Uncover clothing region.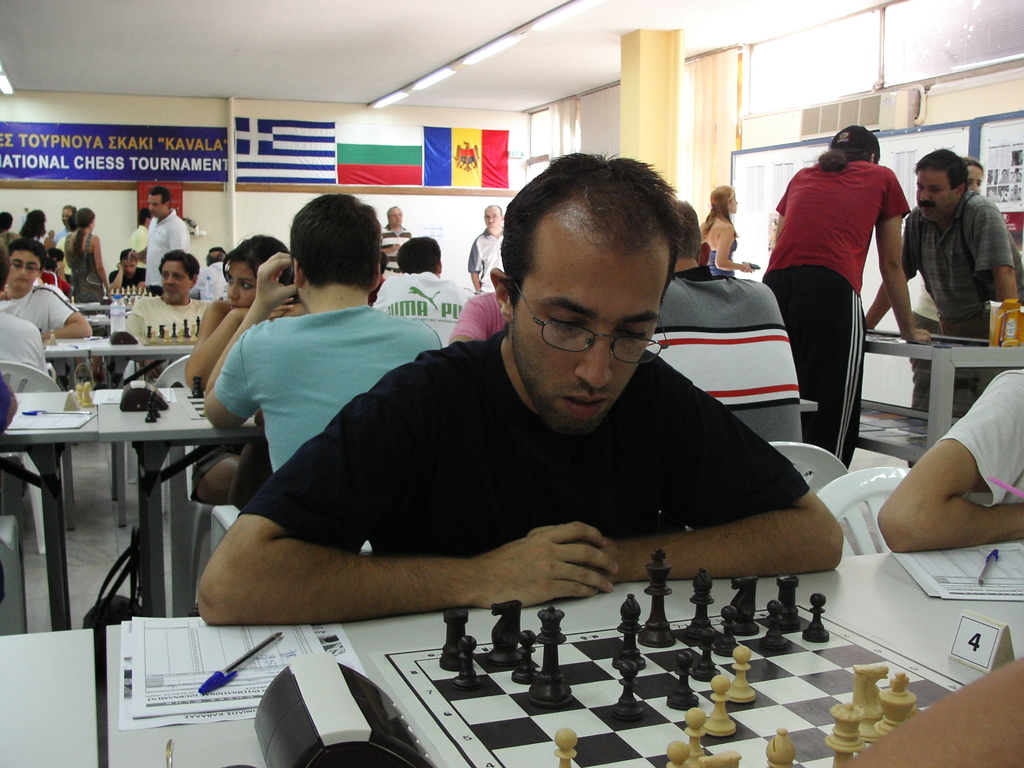
Uncovered: [left=460, top=222, right=504, bottom=268].
